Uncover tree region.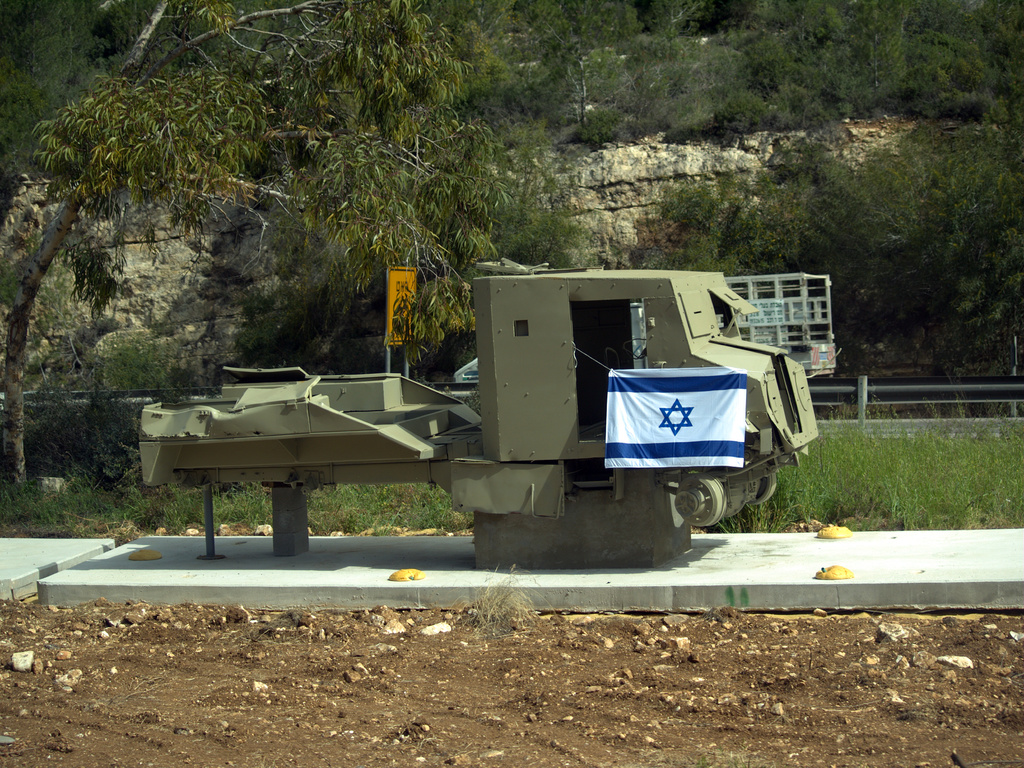
Uncovered: [4,0,501,525].
